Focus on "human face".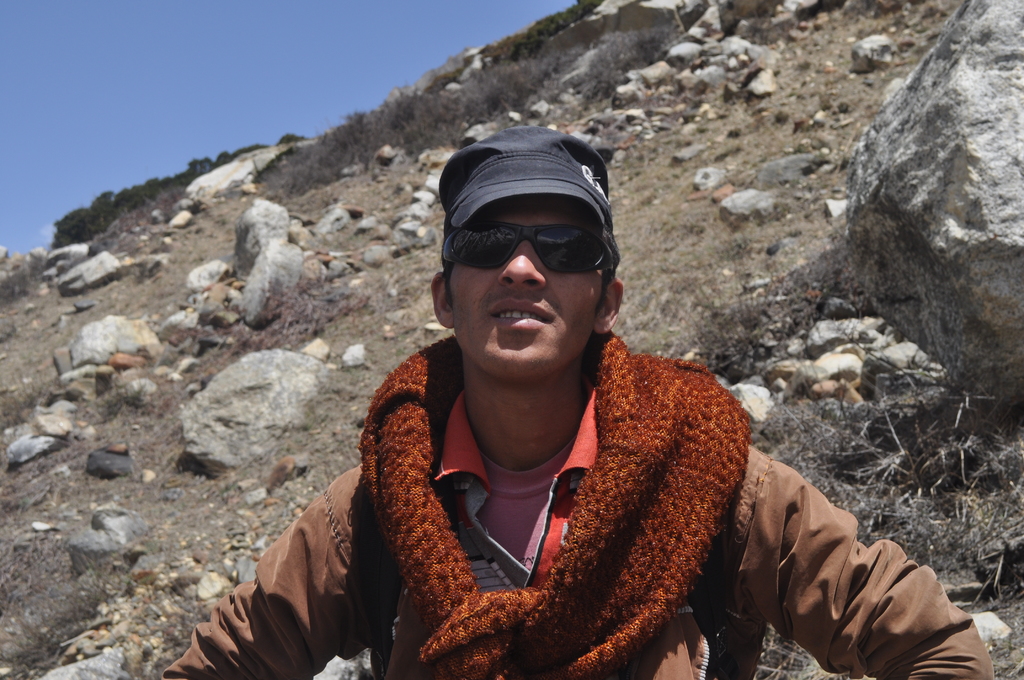
Focused at 451,195,601,379.
